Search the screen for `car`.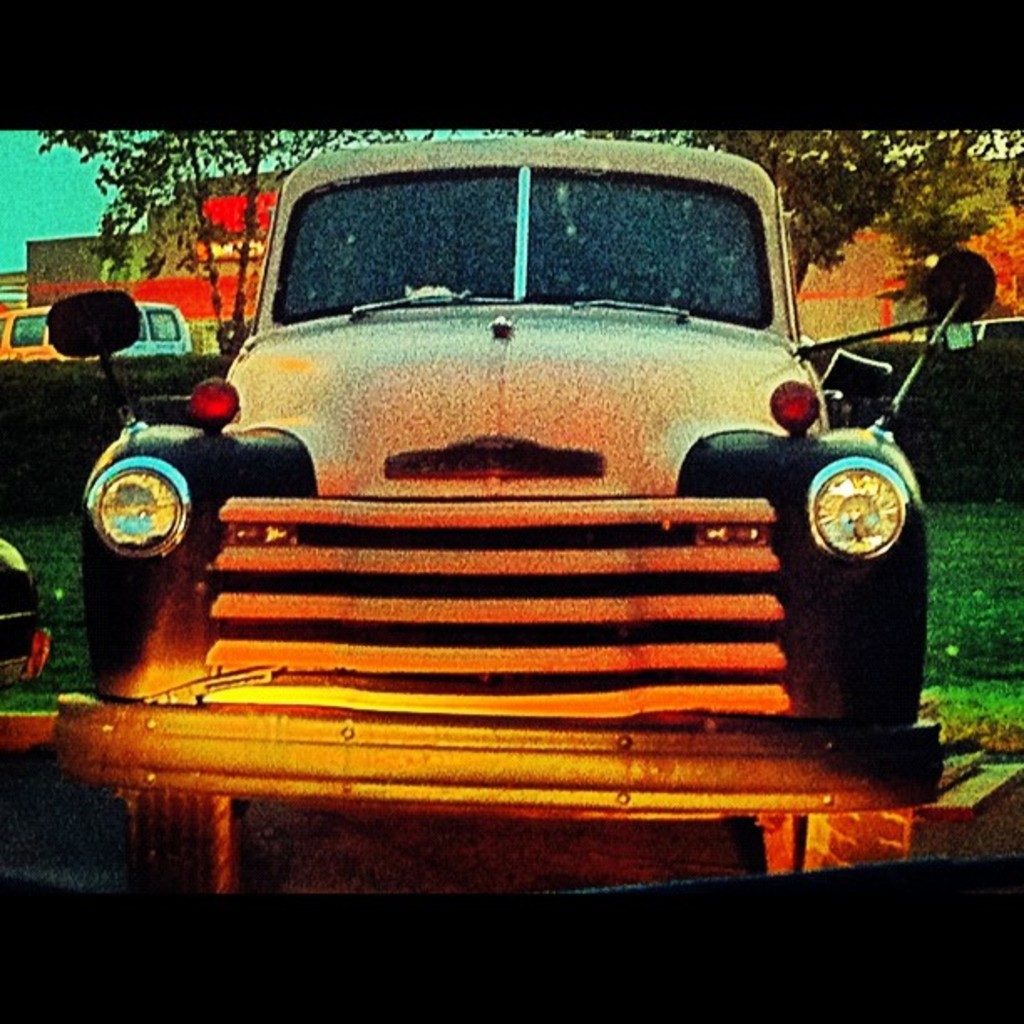
Found at 0/298/65/361.
